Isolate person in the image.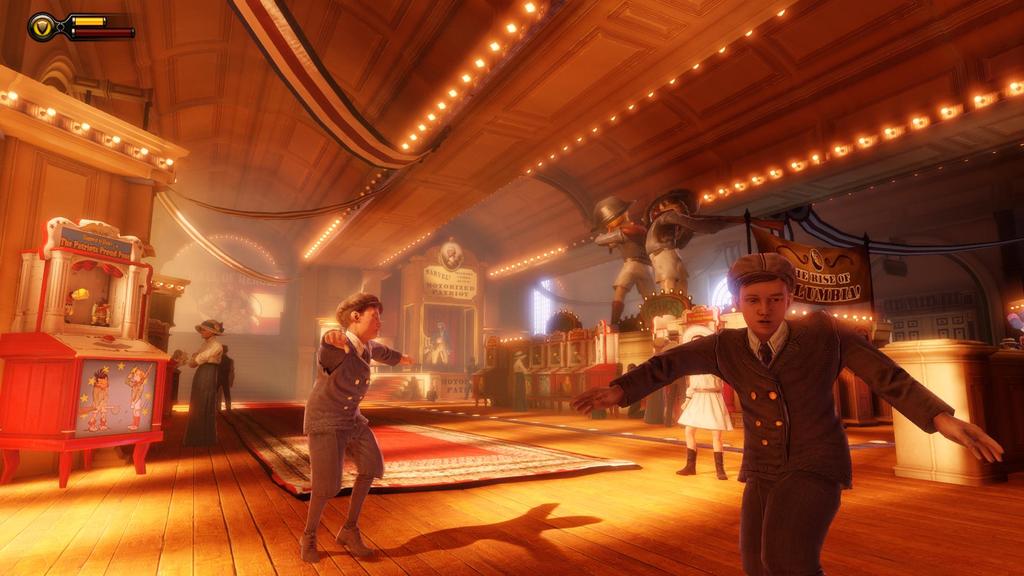
Isolated region: 188,319,224,444.
